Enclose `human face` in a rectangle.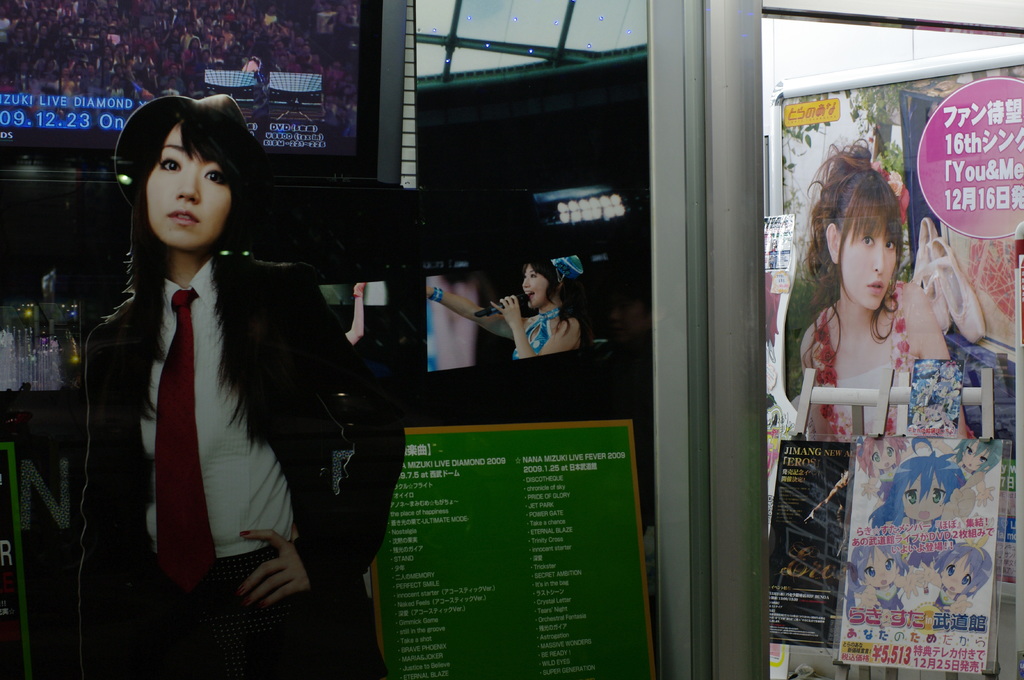
x1=942, y1=558, x2=973, y2=594.
